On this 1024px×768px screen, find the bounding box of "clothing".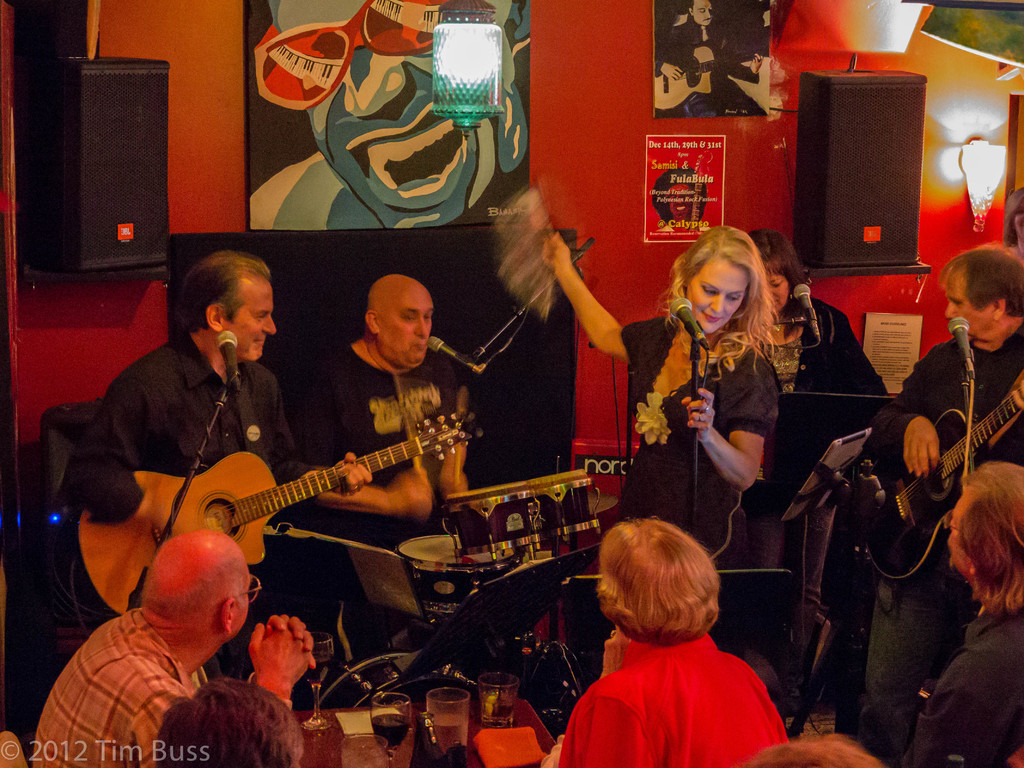
Bounding box: (908, 600, 1009, 767).
